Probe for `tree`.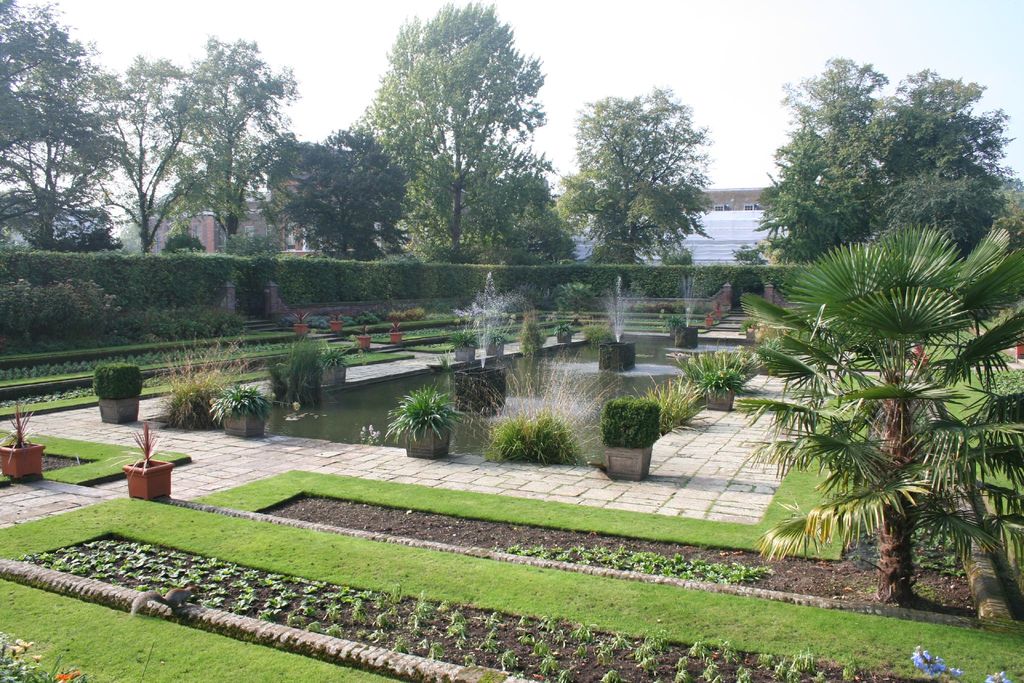
Probe result: l=773, t=51, r=1023, b=286.
